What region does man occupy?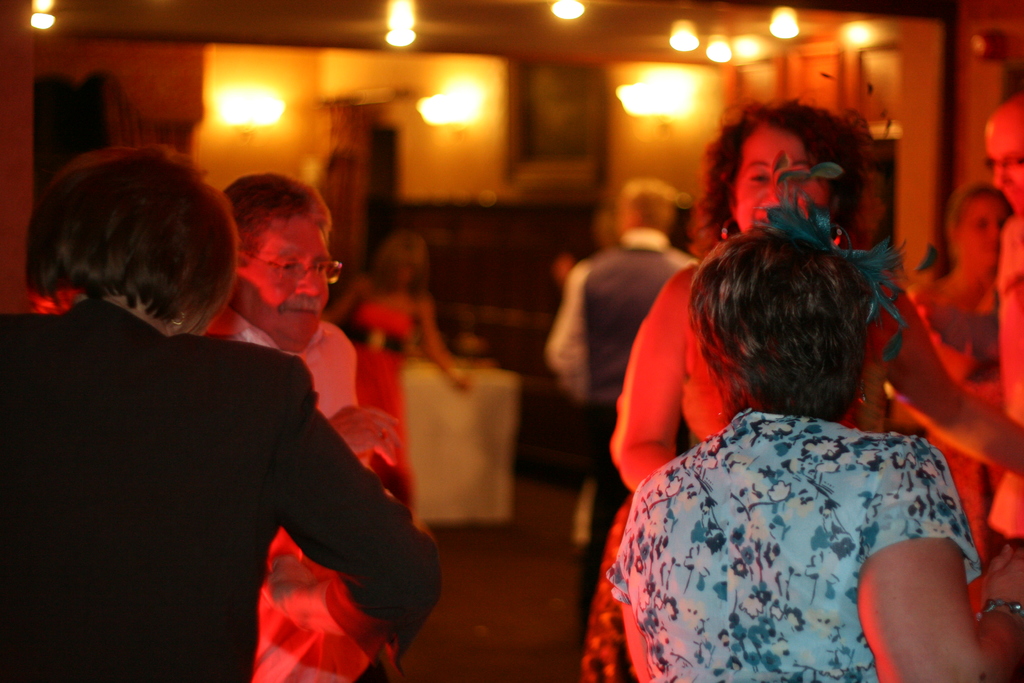
box=[196, 164, 383, 682].
